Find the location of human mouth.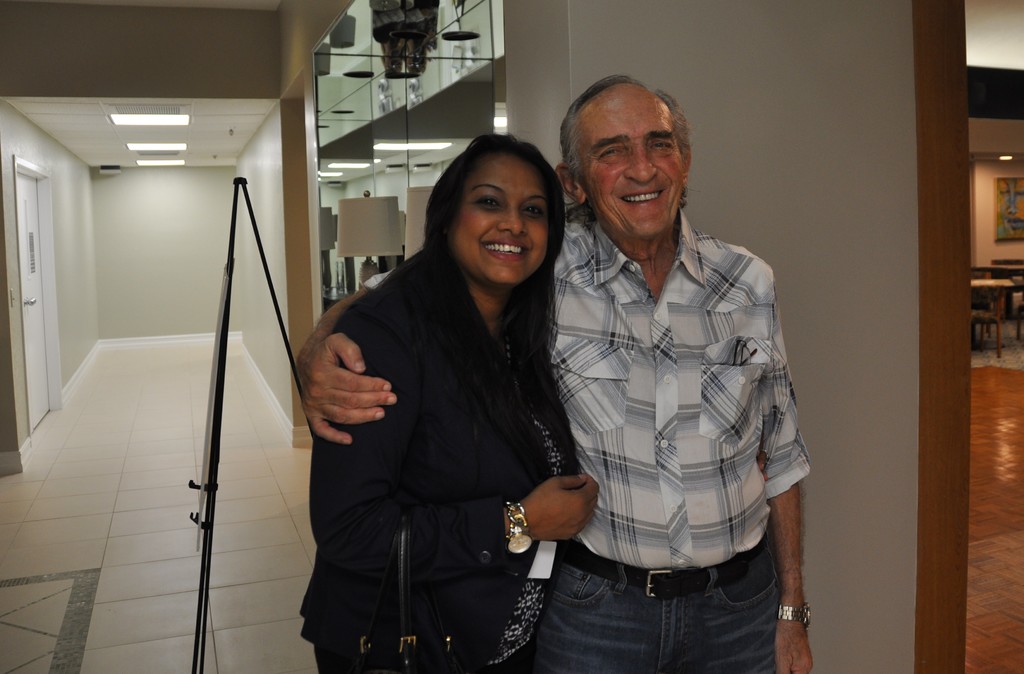
Location: 481,239,530,261.
